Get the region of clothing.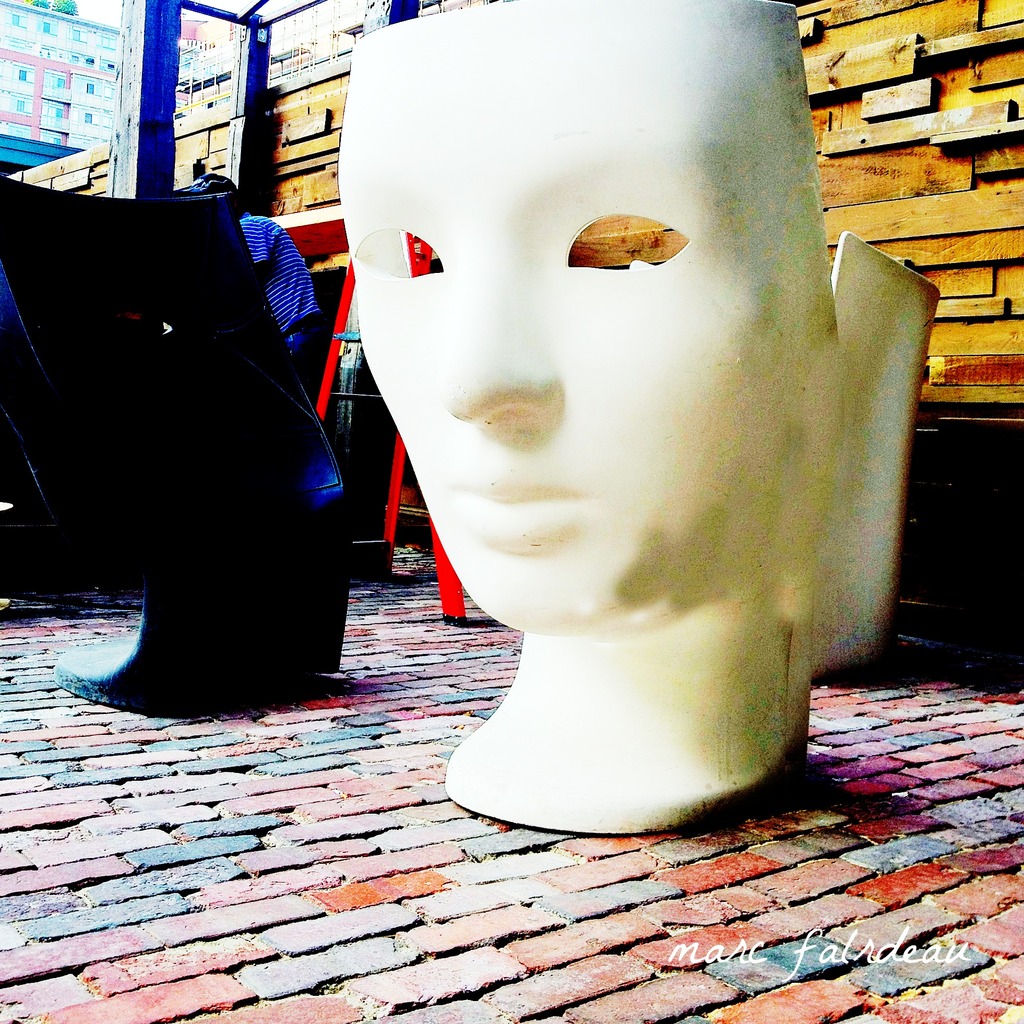
<bbox>232, 211, 323, 344</bbox>.
